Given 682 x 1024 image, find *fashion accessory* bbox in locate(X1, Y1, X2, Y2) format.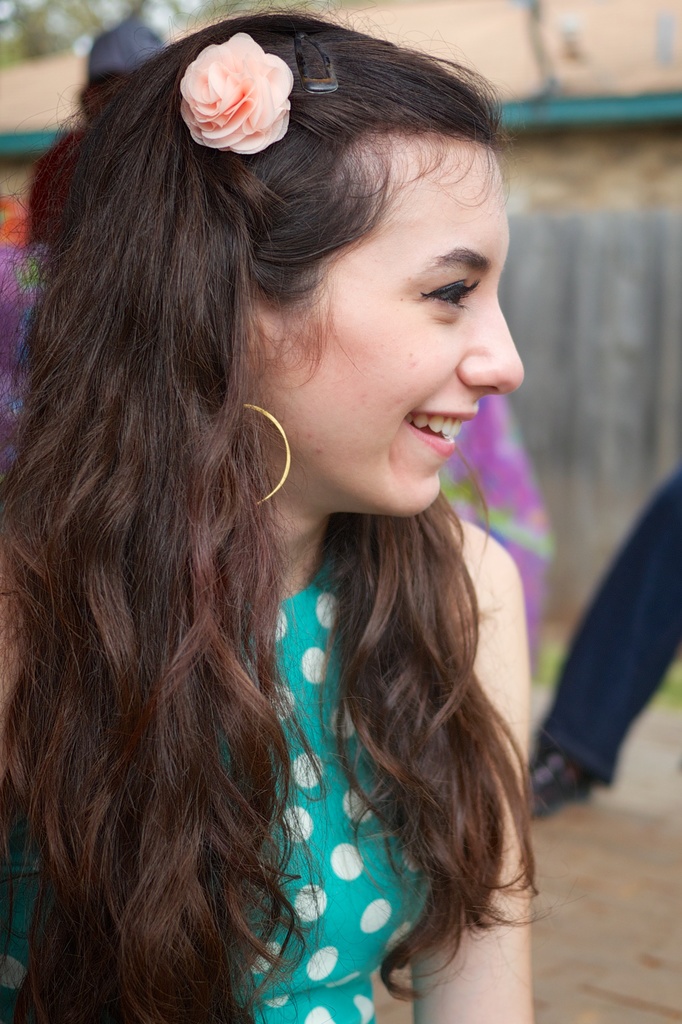
locate(244, 396, 295, 522).
